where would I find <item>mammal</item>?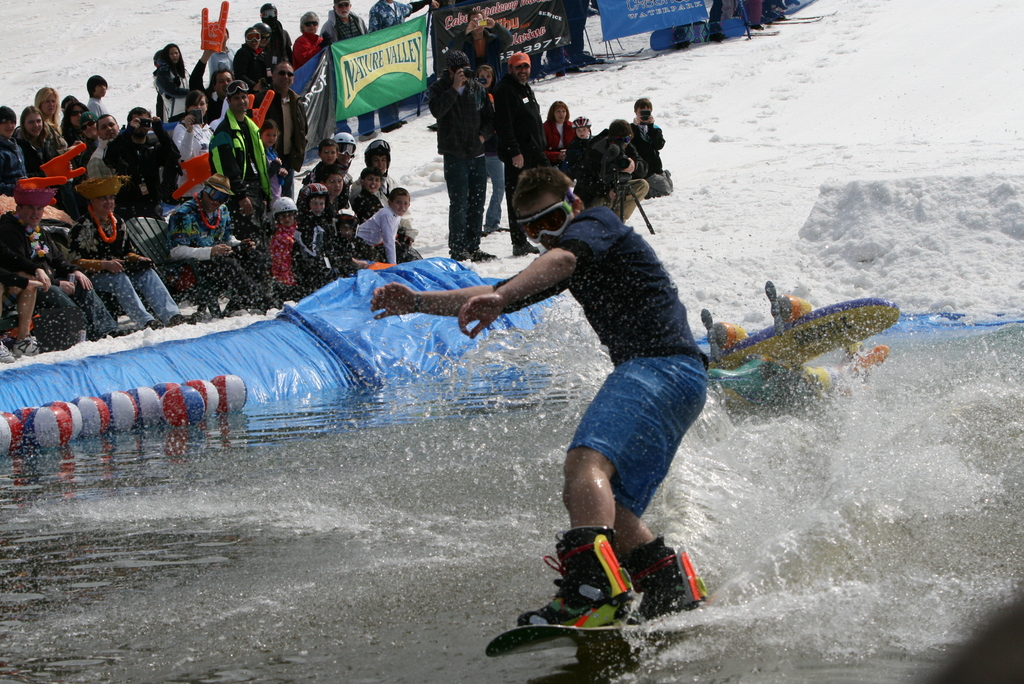
At l=88, t=72, r=106, b=120.
